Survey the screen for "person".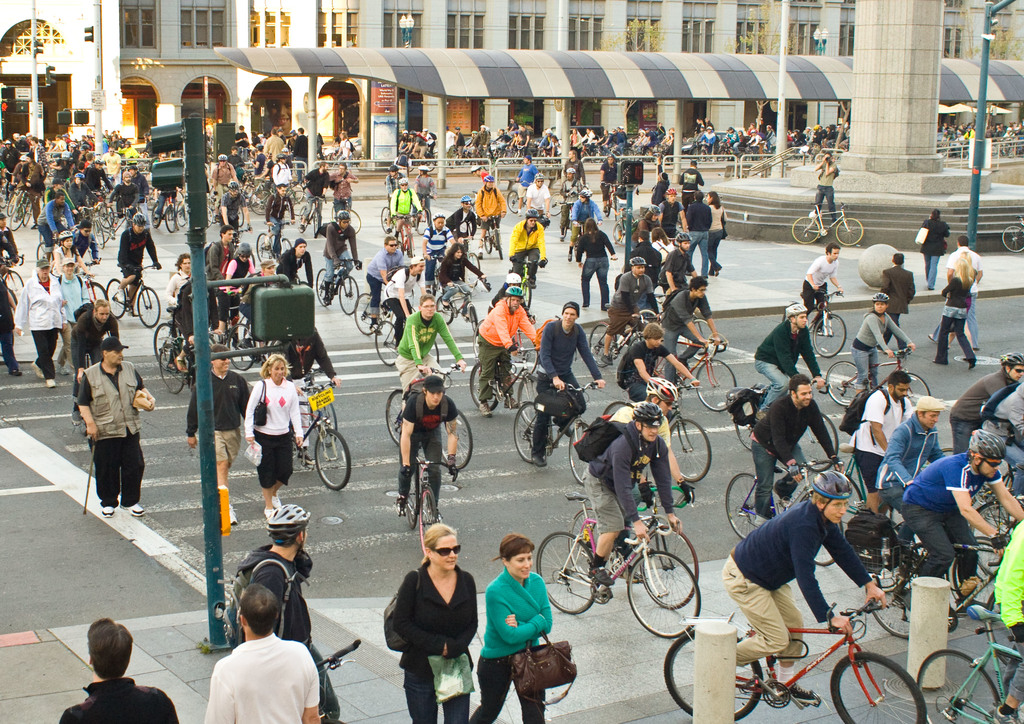
Survey found: <box>569,188,602,252</box>.
